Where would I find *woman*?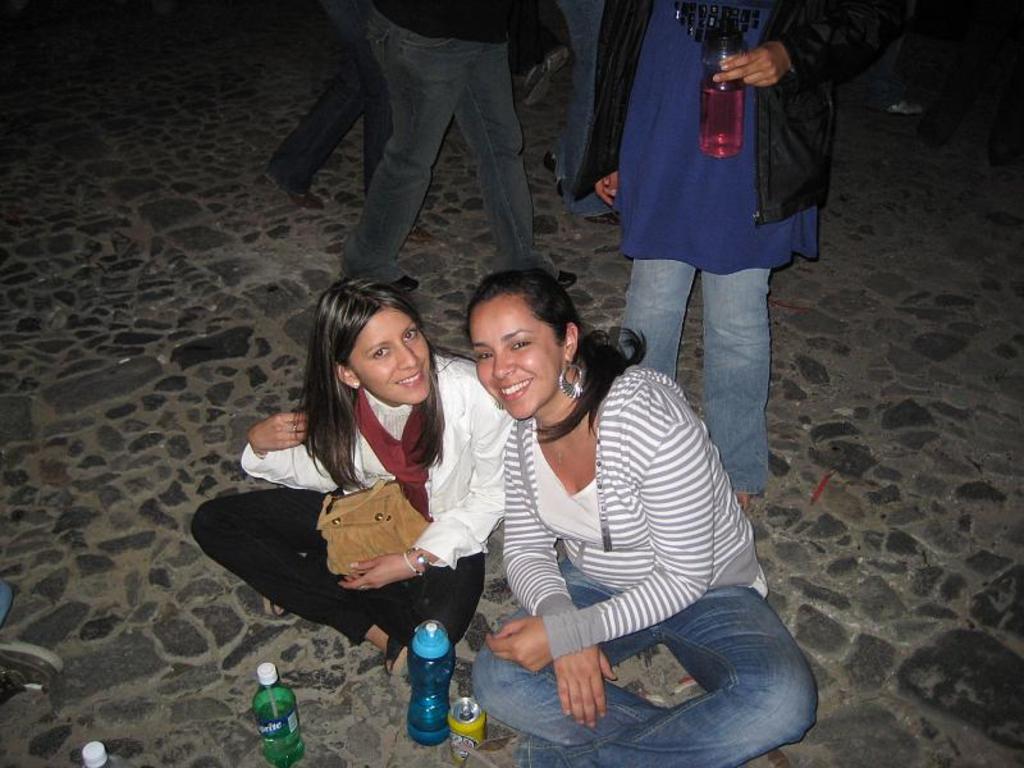
At box=[184, 279, 512, 678].
